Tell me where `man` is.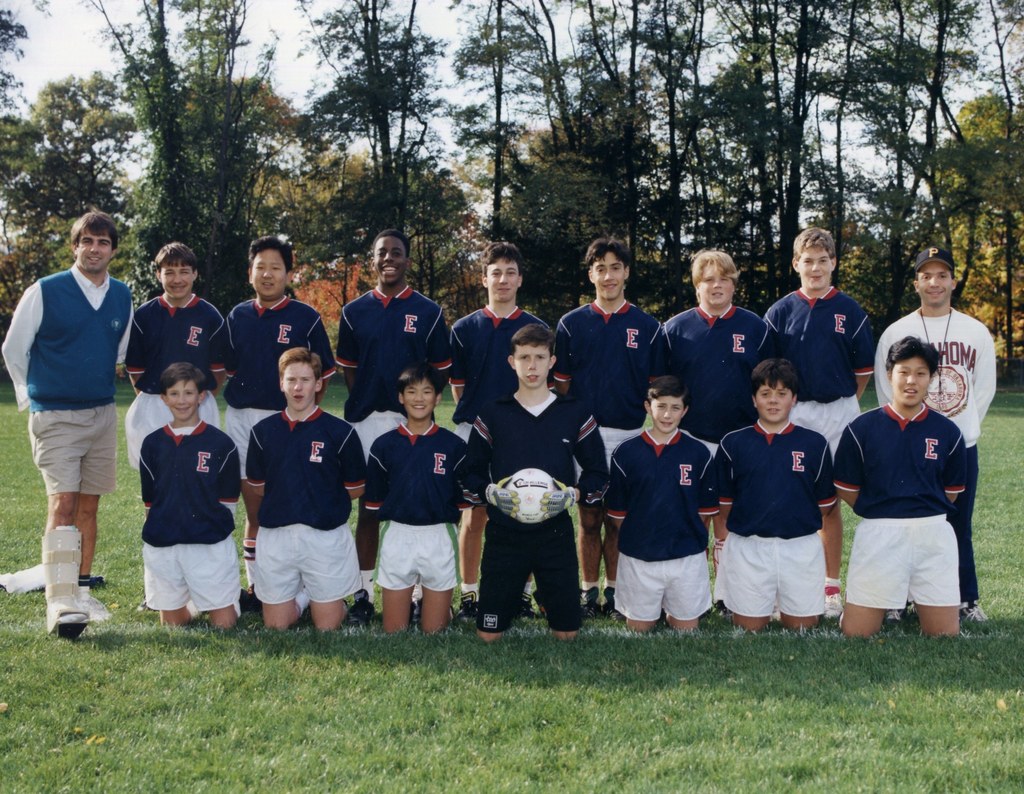
`man` is at [12, 209, 136, 608].
